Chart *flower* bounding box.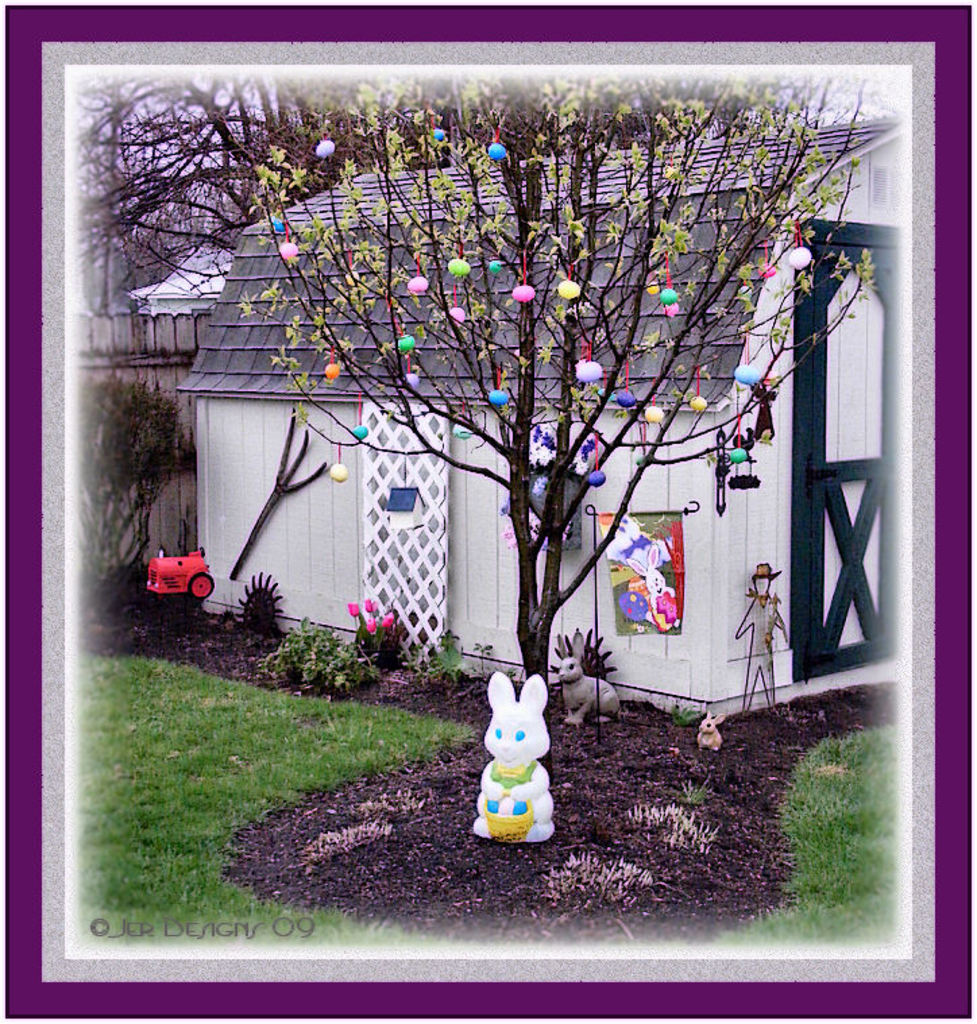
Charted: 359, 595, 376, 613.
